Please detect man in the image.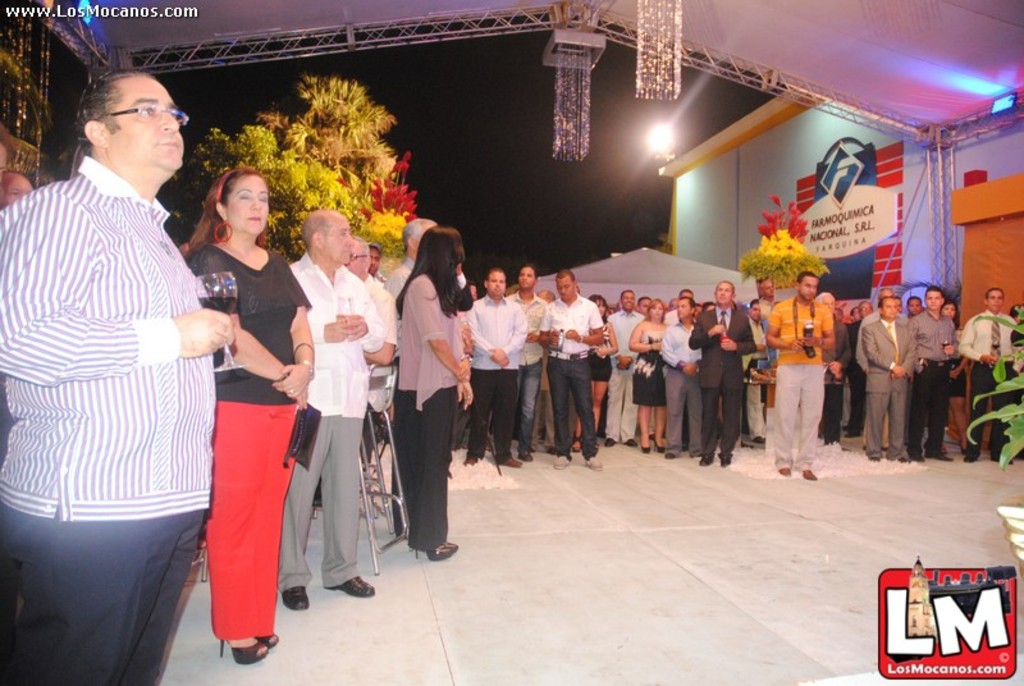
Rect(957, 288, 1014, 461).
